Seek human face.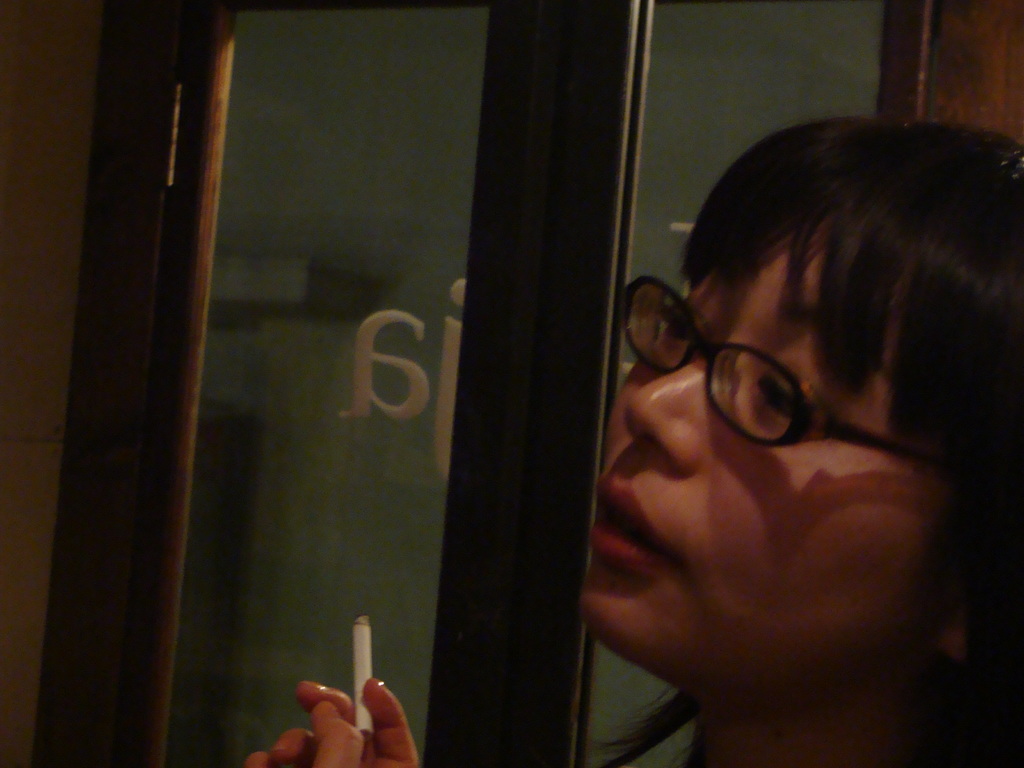
584, 216, 937, 708.
